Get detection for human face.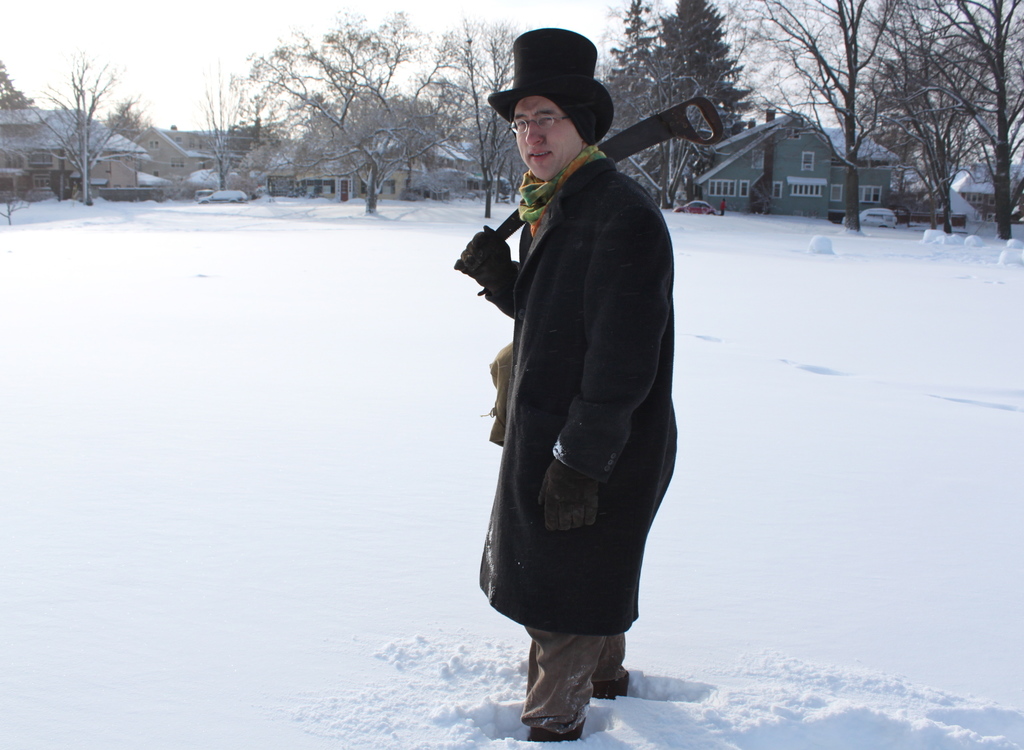
Detection: 511, 101, 579, 178.
